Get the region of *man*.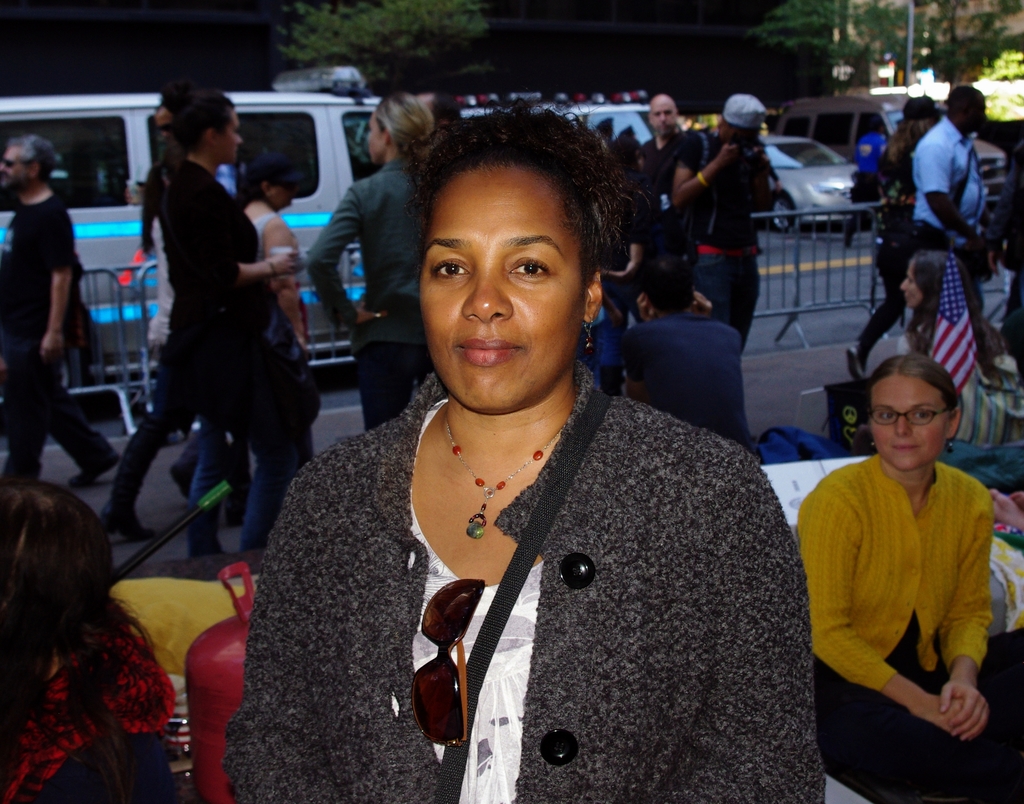
rect(667, 90, 780, 355).
